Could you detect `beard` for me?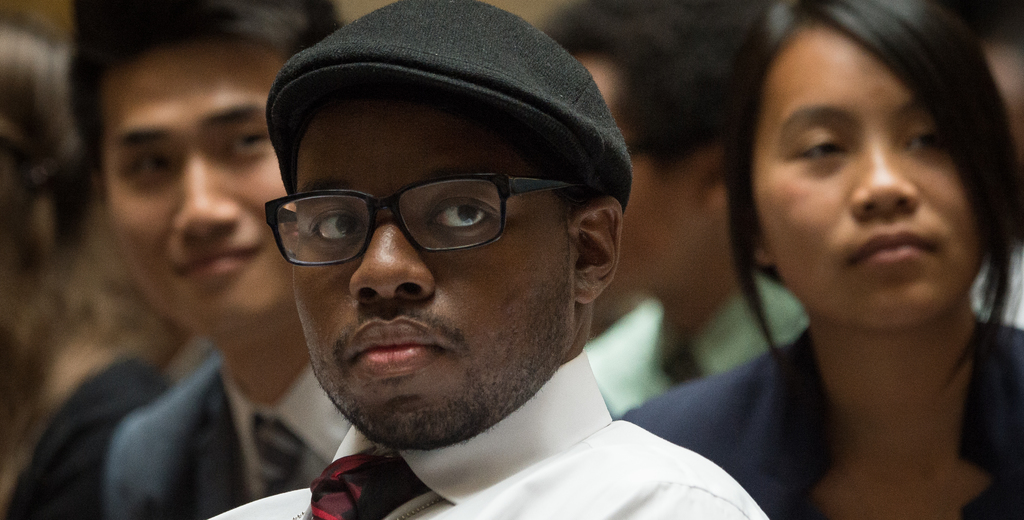
Detection result: [left=307, top=261, right=575, bottom=459].
